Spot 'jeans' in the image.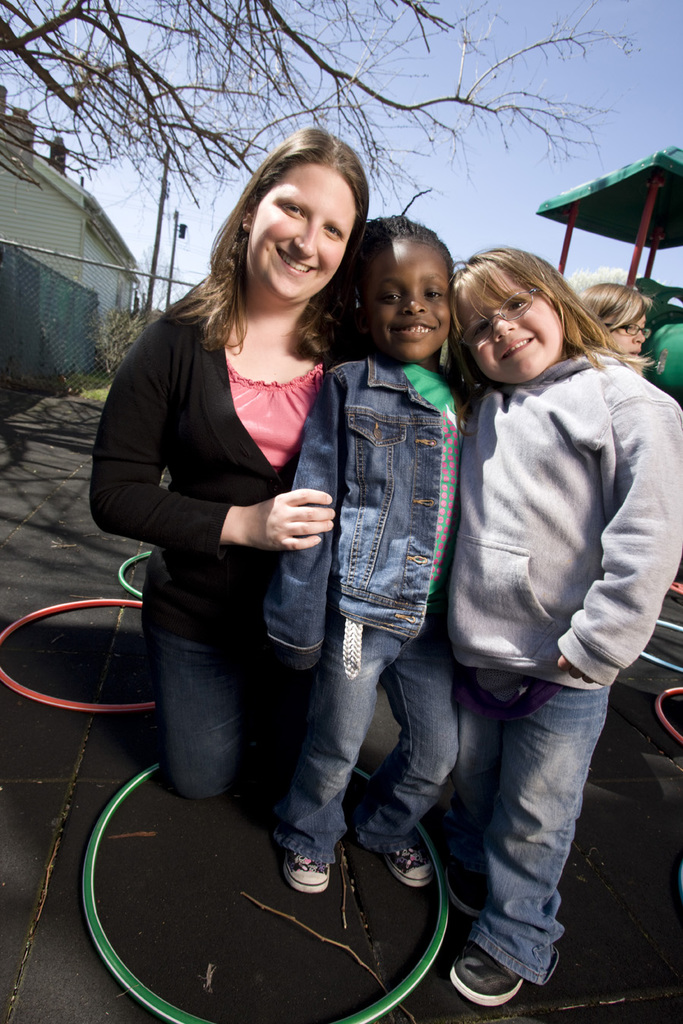
'jeans' found at rect(466, 662, 618, 987).
